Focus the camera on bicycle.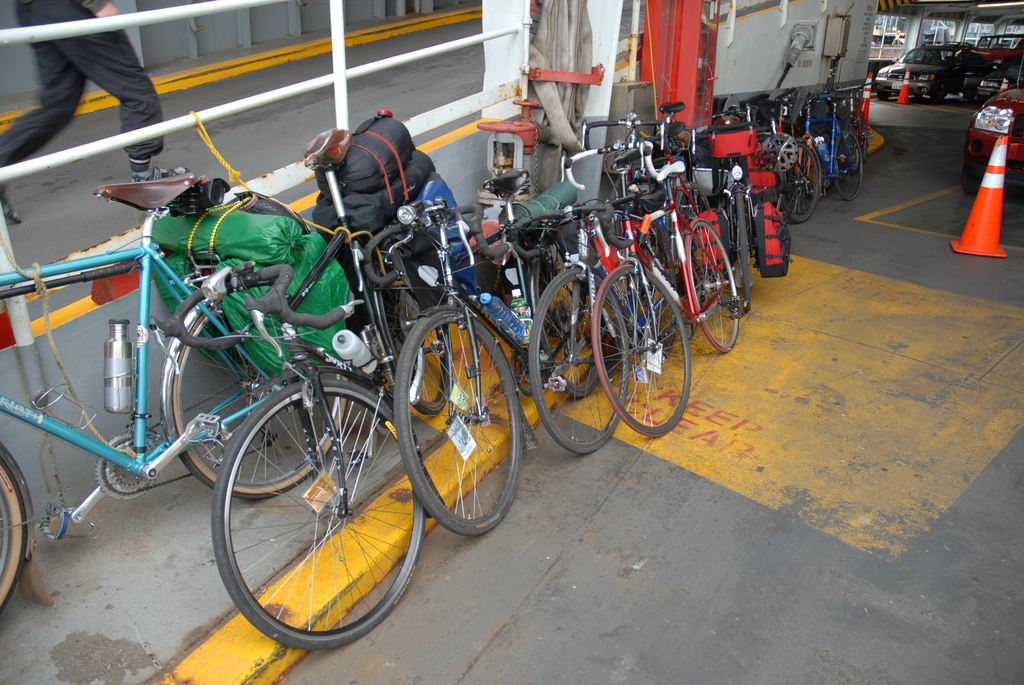
Focus region: region(522, 173, 695, 457).
